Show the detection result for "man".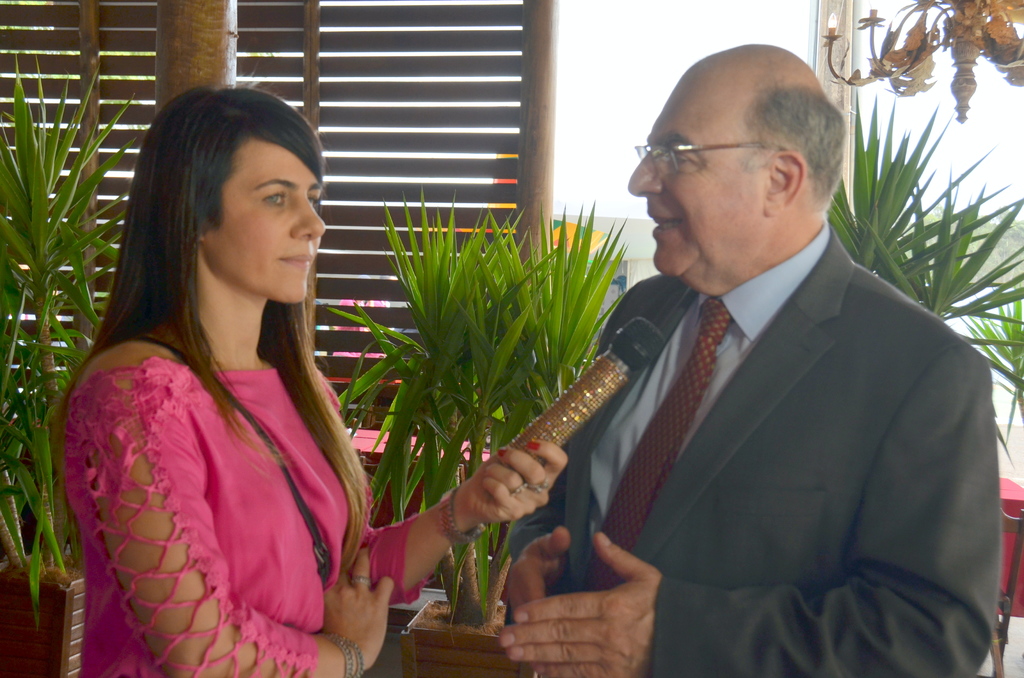
<box>455,76,993,647</box>.
